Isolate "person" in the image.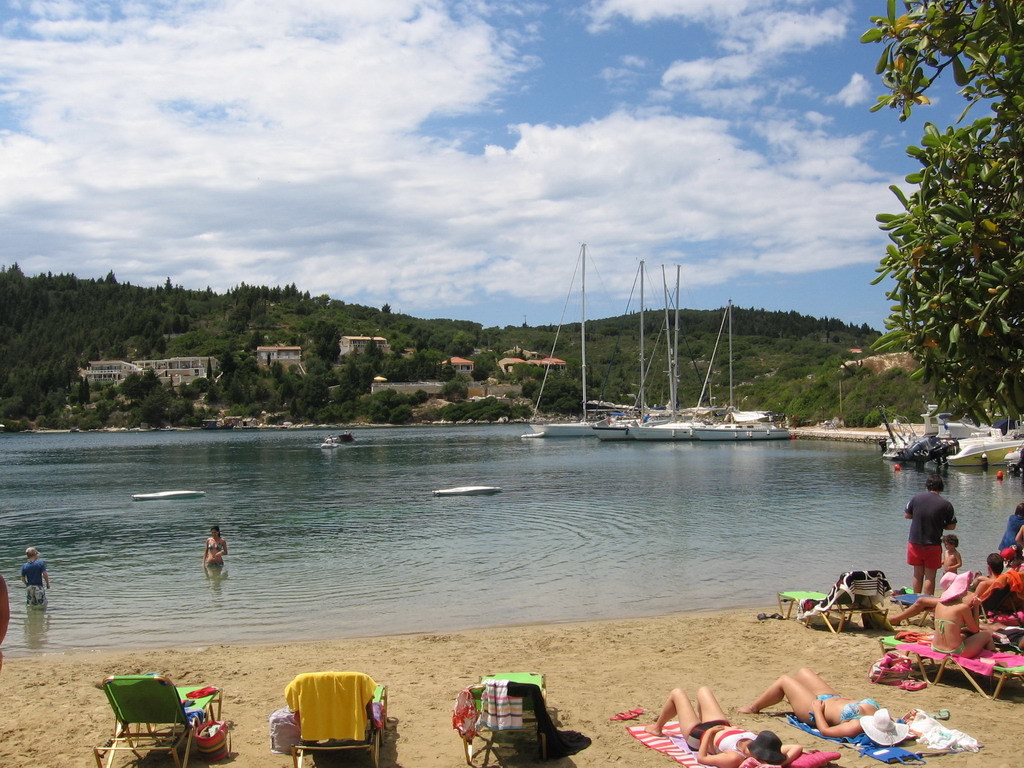
Isolated region: bbox=[934, 540, 964, 577].
